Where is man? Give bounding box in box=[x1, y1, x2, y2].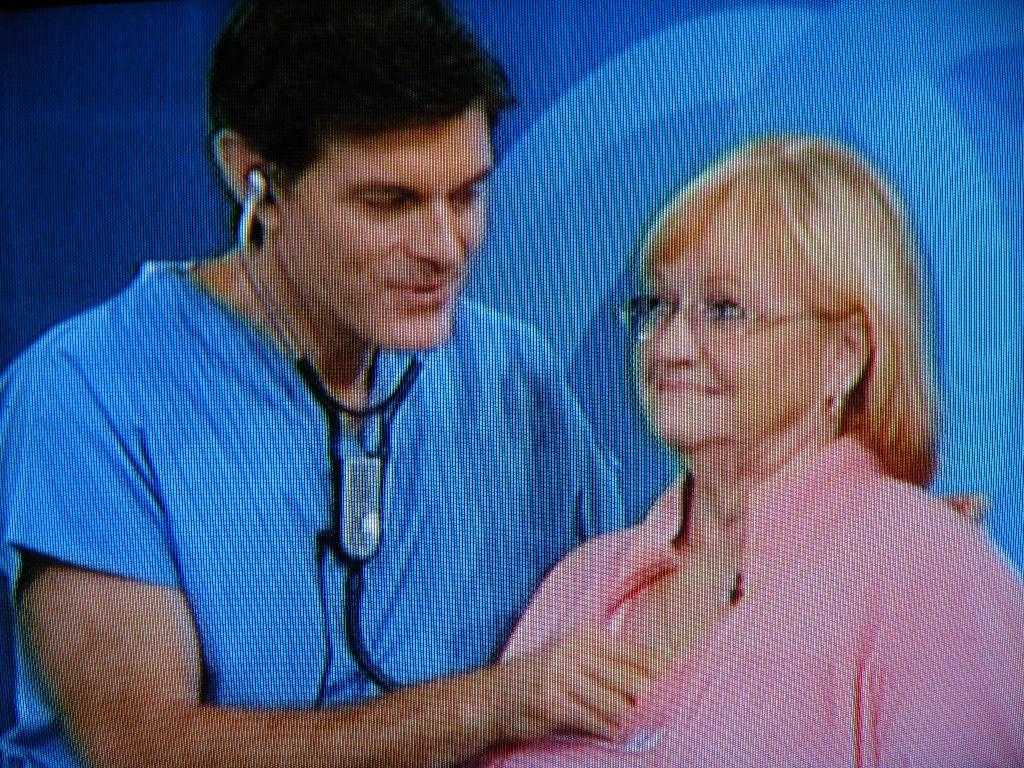
box=[22, 38, 708, 751].
